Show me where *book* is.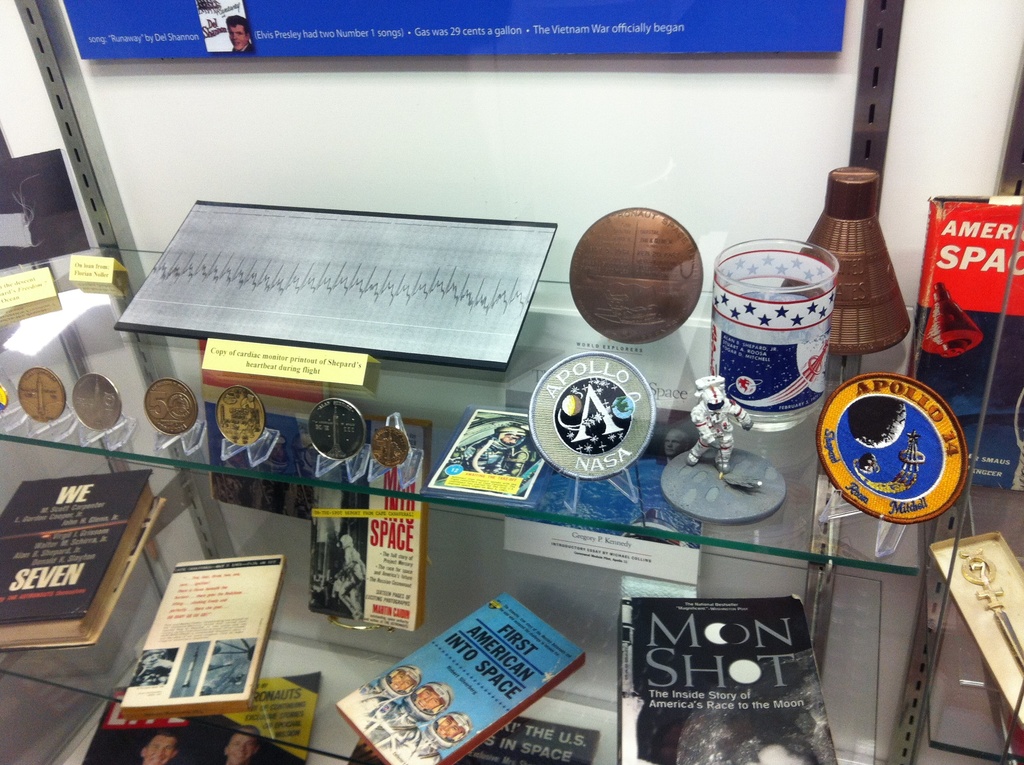
*book* is at <box>308,417,433,631</box>.
